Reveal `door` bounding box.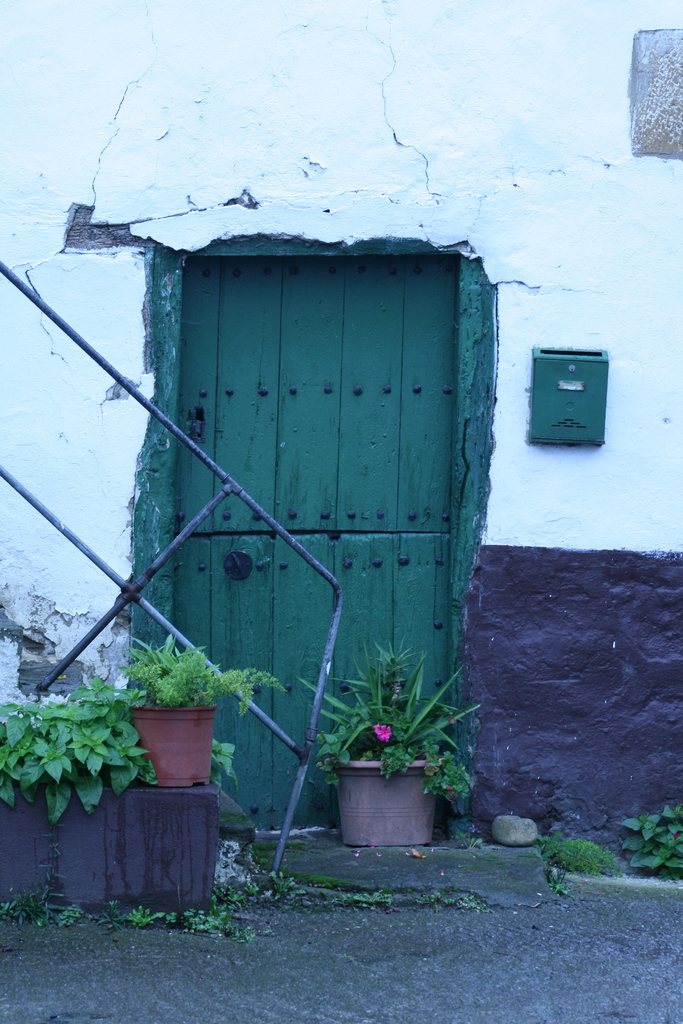
Revealed: 123 254 450 796.
